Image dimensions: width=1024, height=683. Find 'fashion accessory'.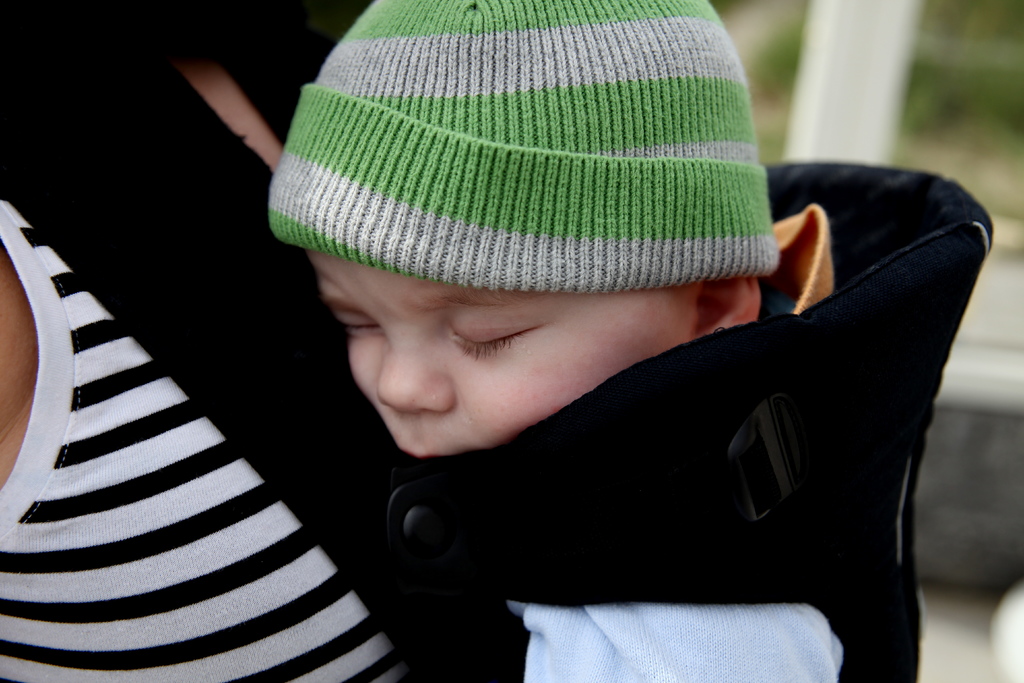
left=269, top=0, right=780, bottom=300.
